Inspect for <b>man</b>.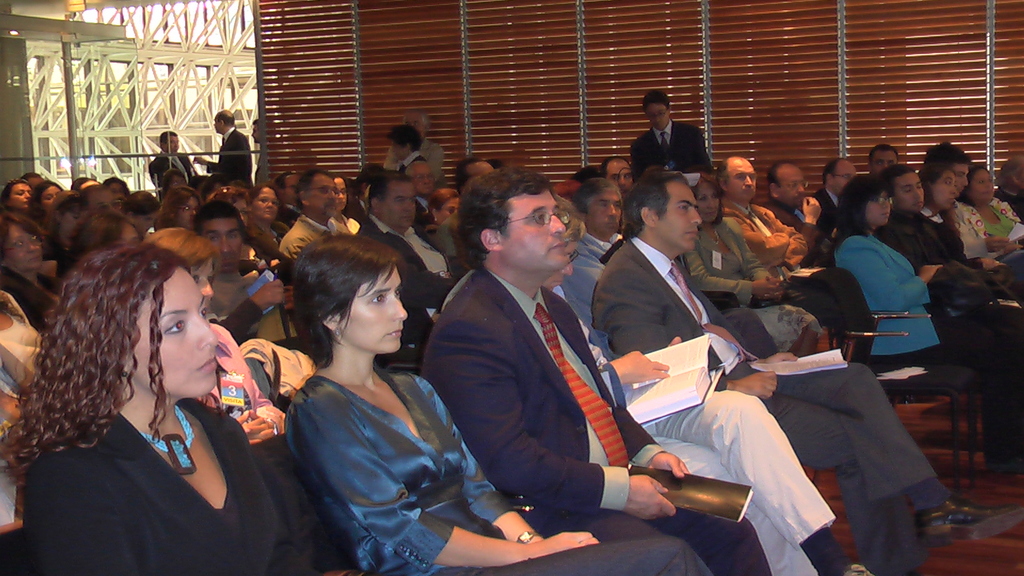
Inspection: region(714, 151, 884, 352).
